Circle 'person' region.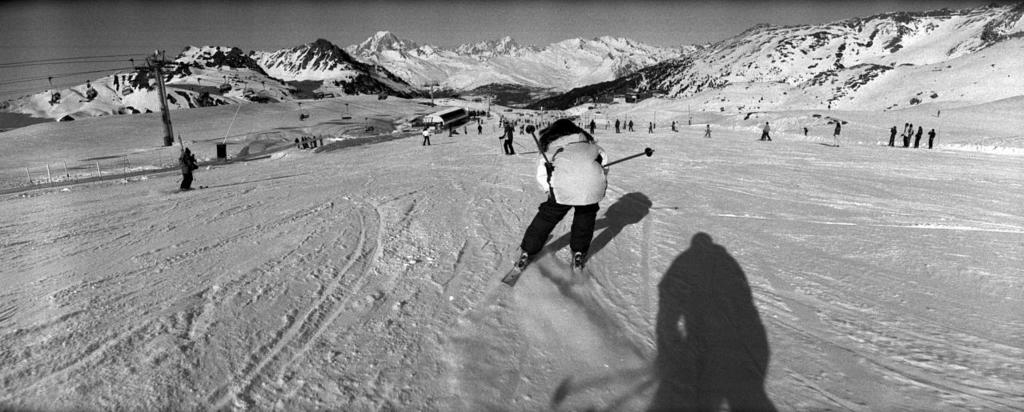
Region: (649,120,656,138).
